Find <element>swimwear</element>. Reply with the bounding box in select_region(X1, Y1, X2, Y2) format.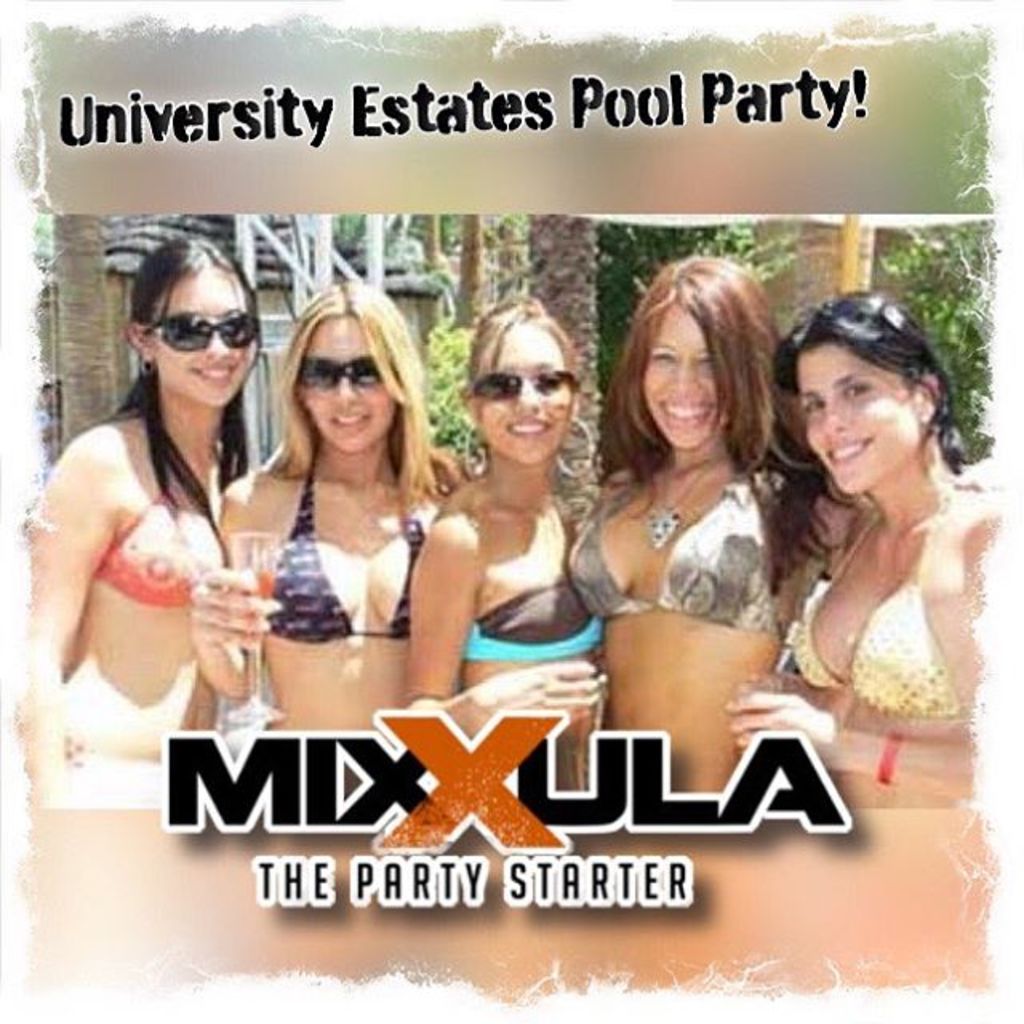
select_region(562, 485, 782, 640).
